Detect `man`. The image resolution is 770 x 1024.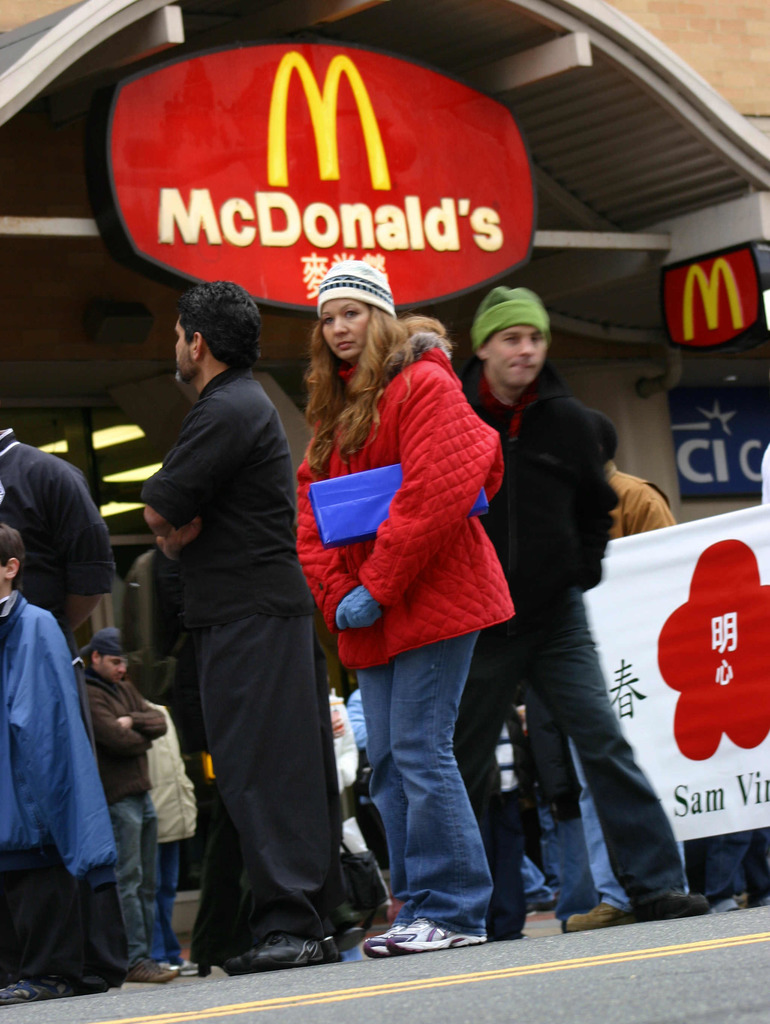
box(0, 424, 119, 643).
